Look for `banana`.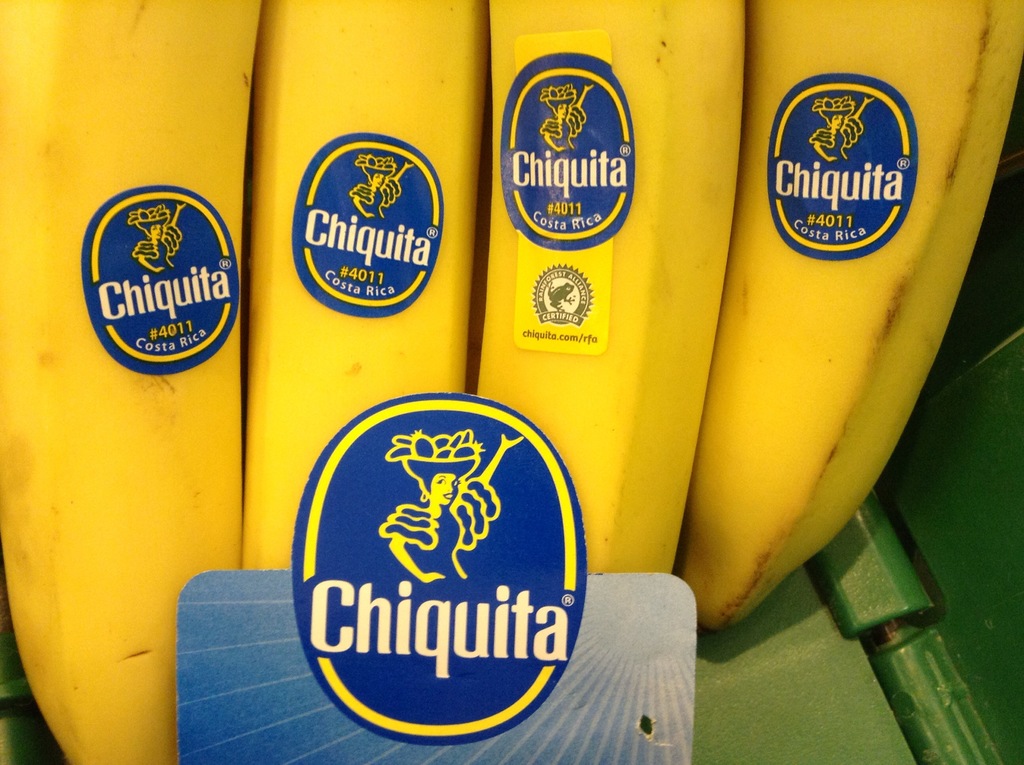
Found: Rect(483, 0, 747, 577).
